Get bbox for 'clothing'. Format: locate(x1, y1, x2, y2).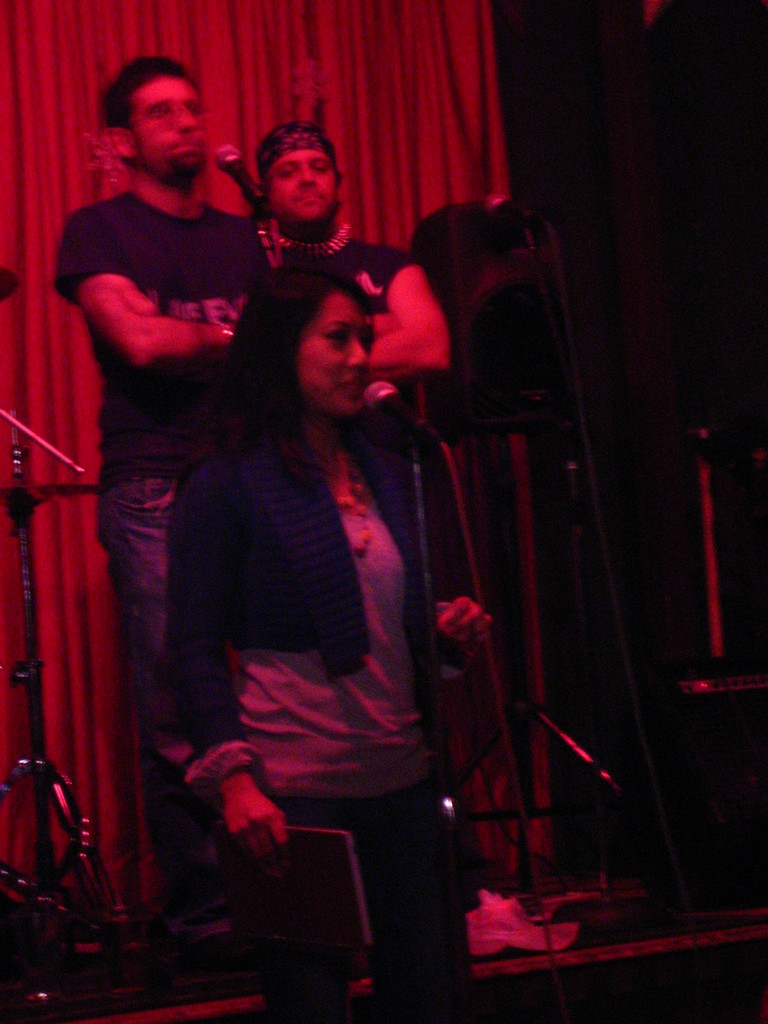
locate(269, 228, 426, 589).
